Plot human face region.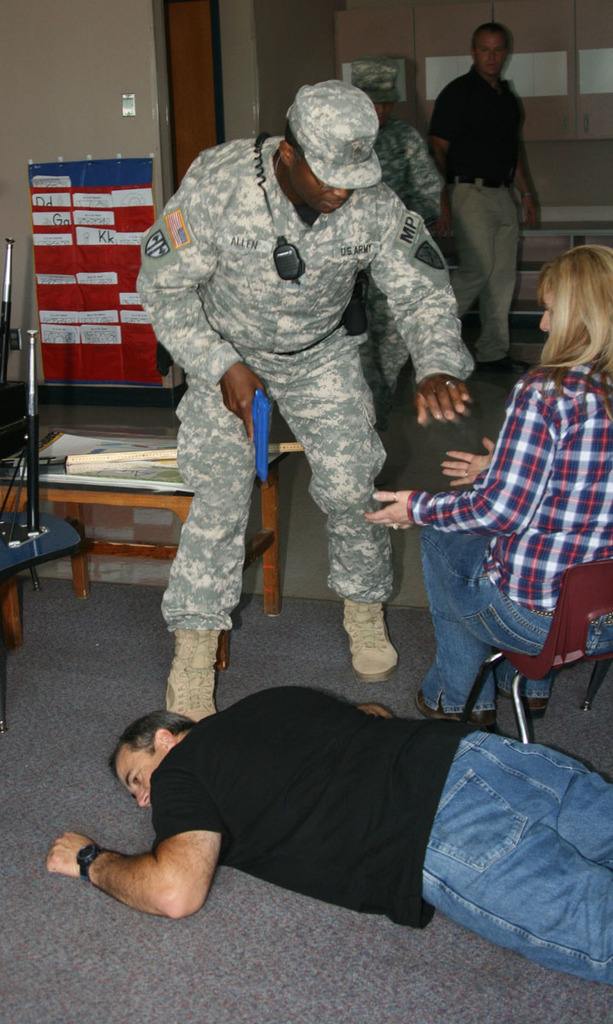
Plotted at [left=477, top=38, right=523, bottom=79].
